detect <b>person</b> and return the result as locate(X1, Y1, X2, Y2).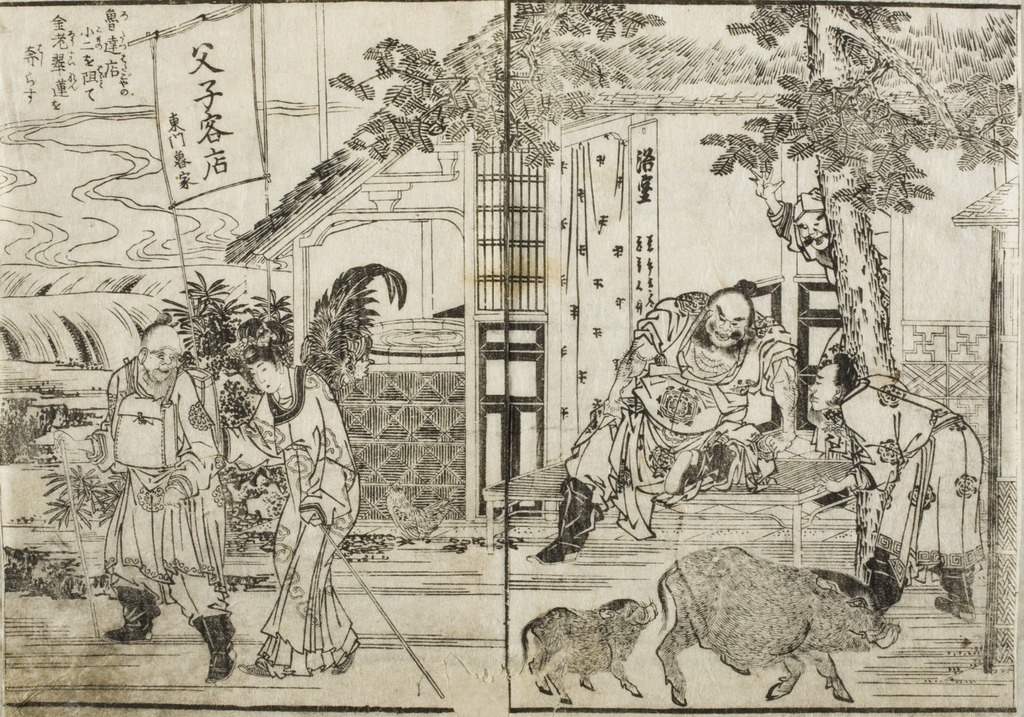
locate(83, 315, 232, 692).
